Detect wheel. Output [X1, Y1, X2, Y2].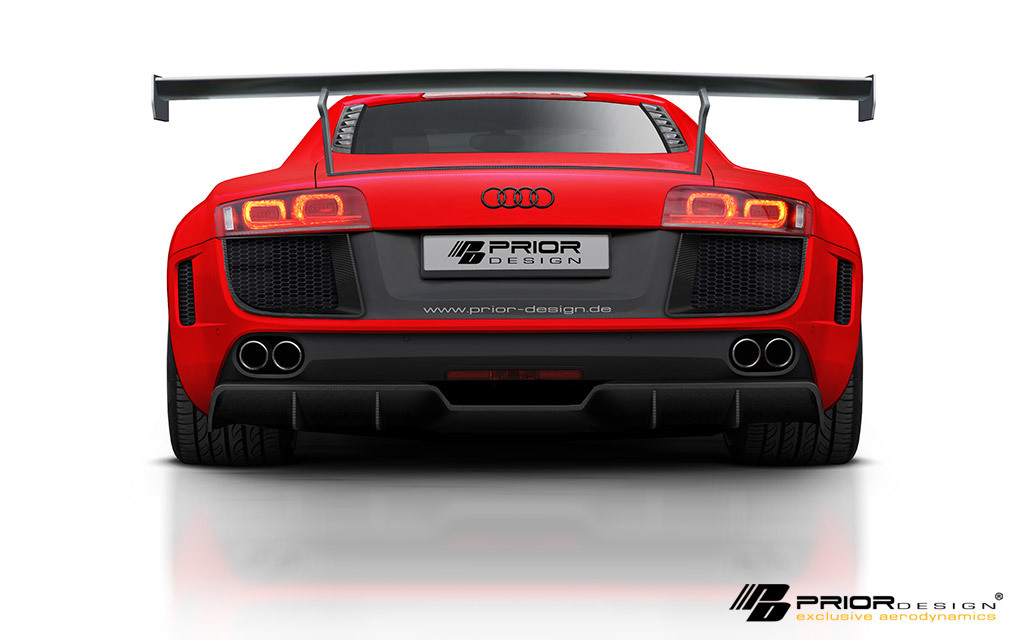
[736, 345, 861, 467].
